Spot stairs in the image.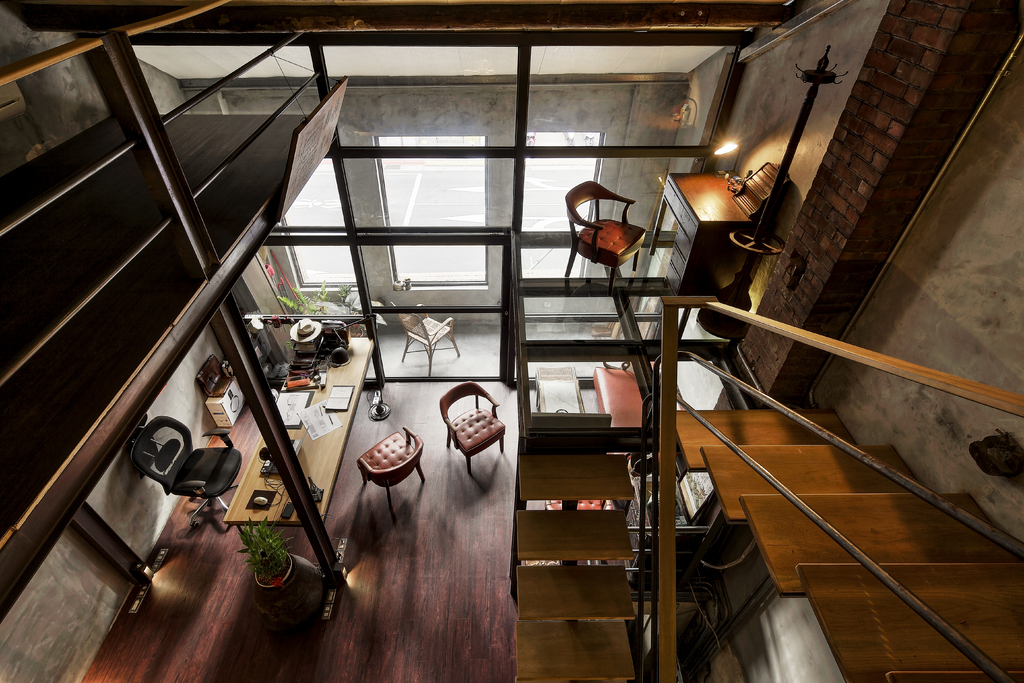
stairs found at [x1=516, y1=451, x2=640, y2=682].
